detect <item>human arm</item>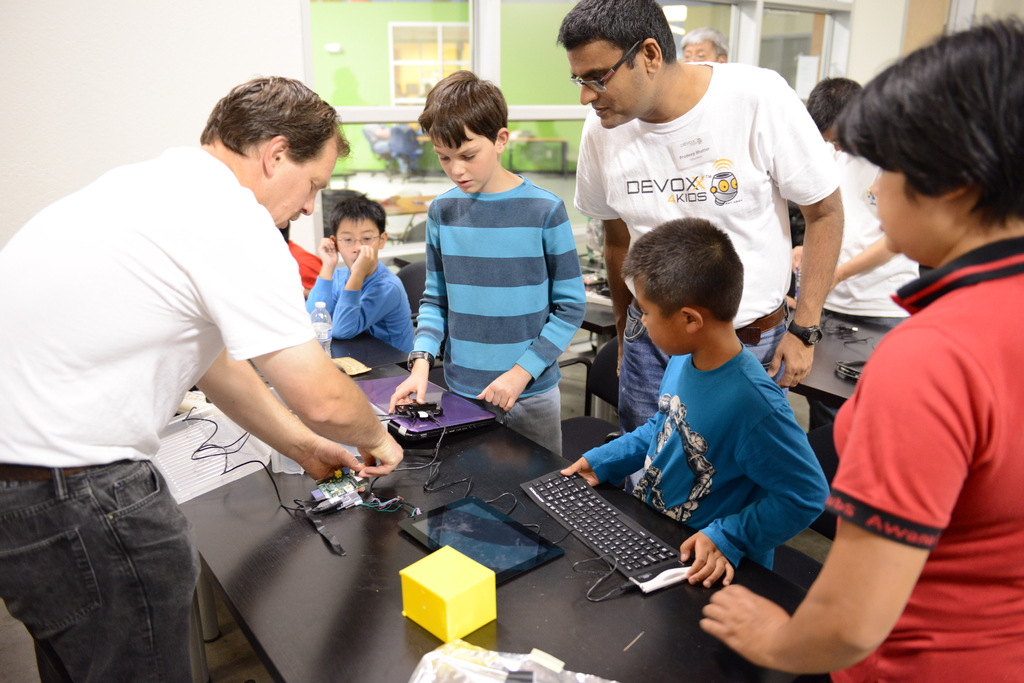
box=[559, 368, 676, 491]
